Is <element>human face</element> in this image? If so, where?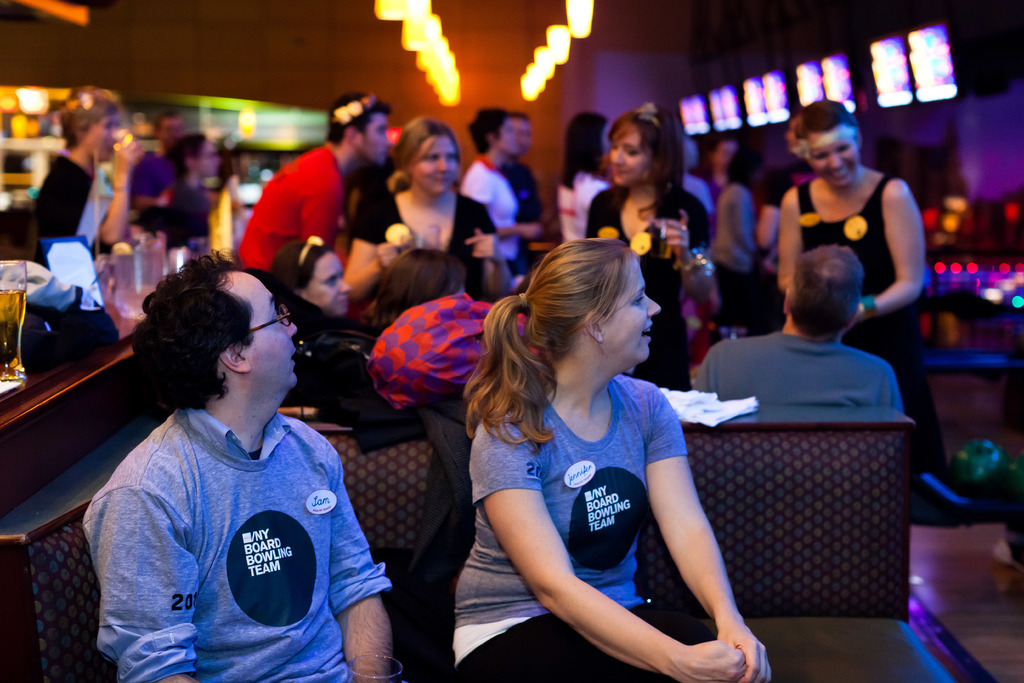
Yes, at 196/143/219/165.
